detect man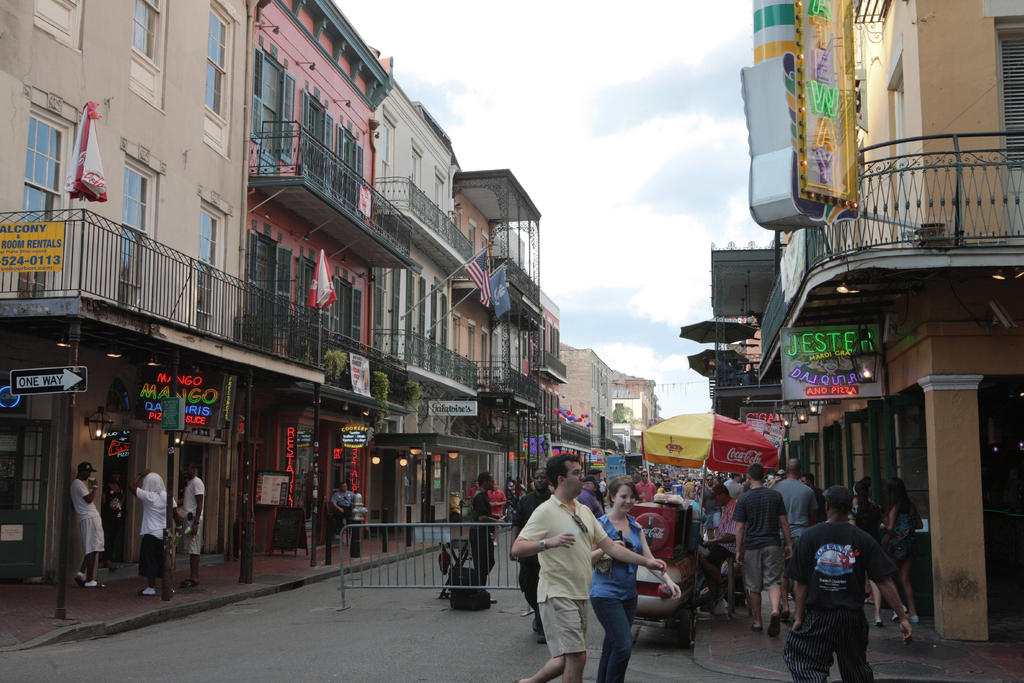
512 452 668 682
